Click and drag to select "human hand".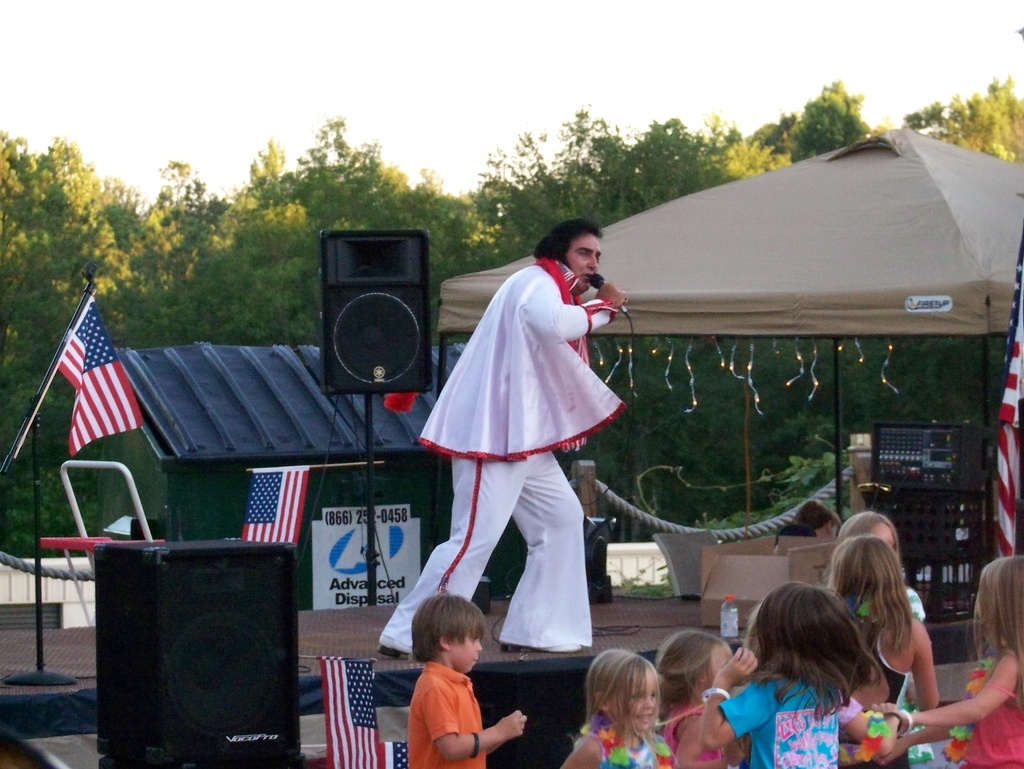
Selection: locate(716, 647, 759, 686).
